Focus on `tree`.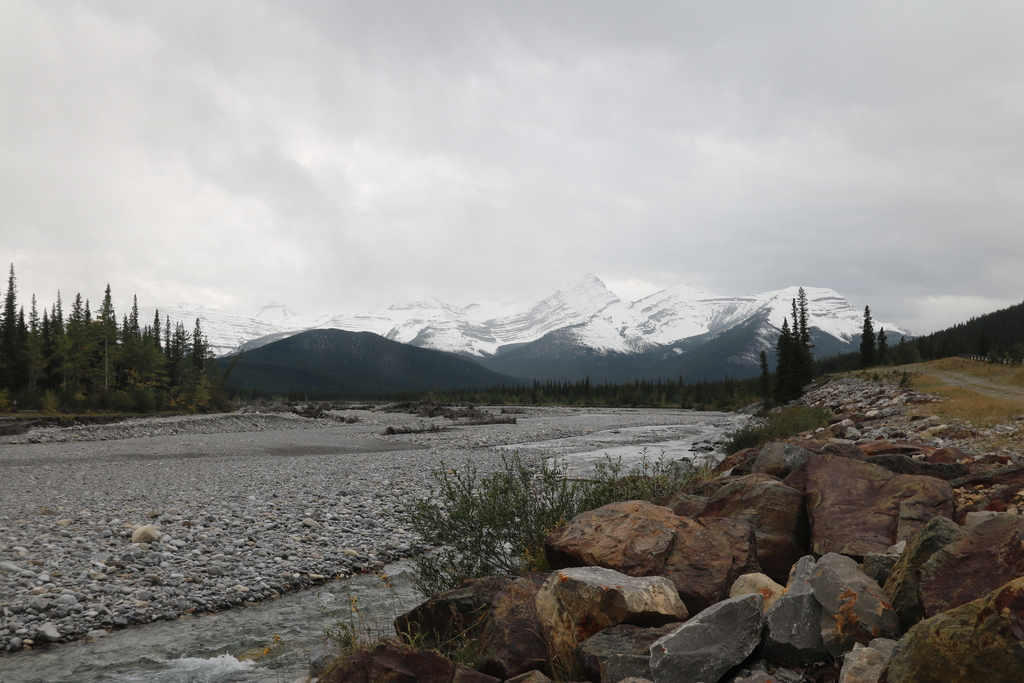
Focused at left=68, top=288, right=95, bottom=416.
